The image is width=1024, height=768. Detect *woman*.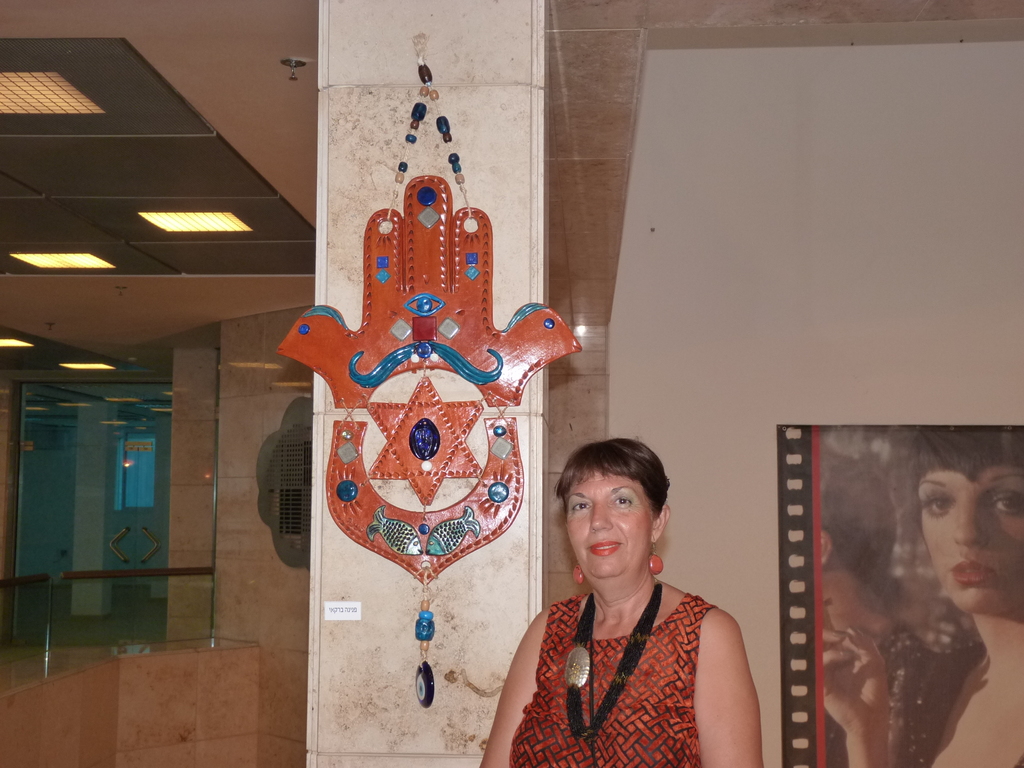
Detection: x1=821, y1=430, x2=1023, y2=767.
